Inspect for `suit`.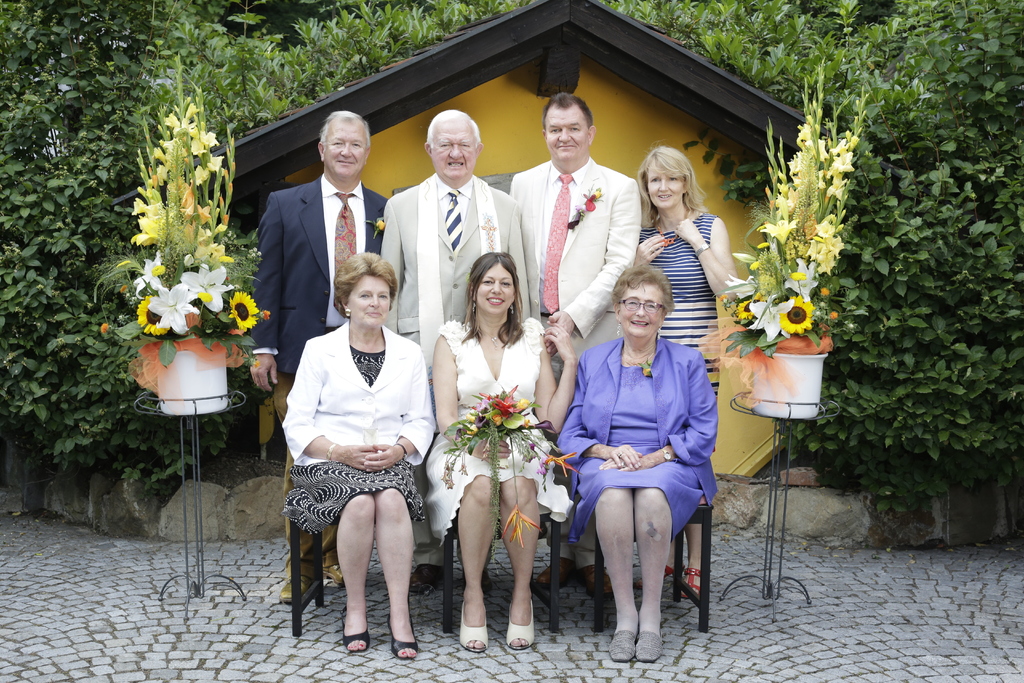
Inspection: (510, 160, 644, 373).
